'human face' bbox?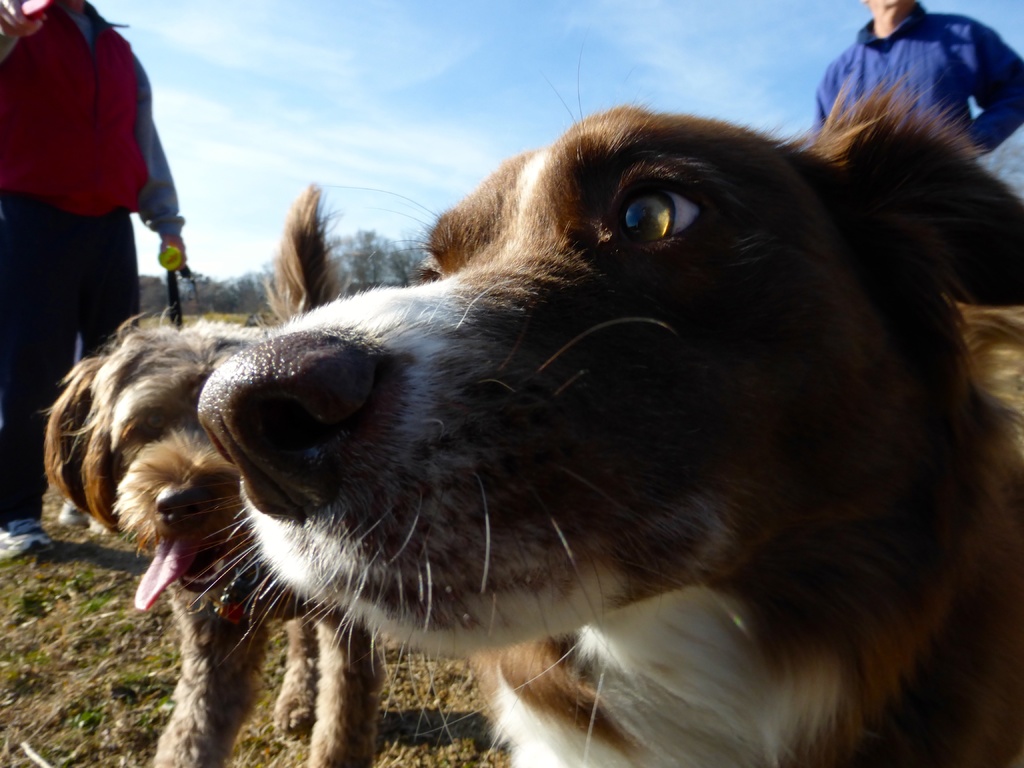
bbox=(870, 0, 913, 26)
